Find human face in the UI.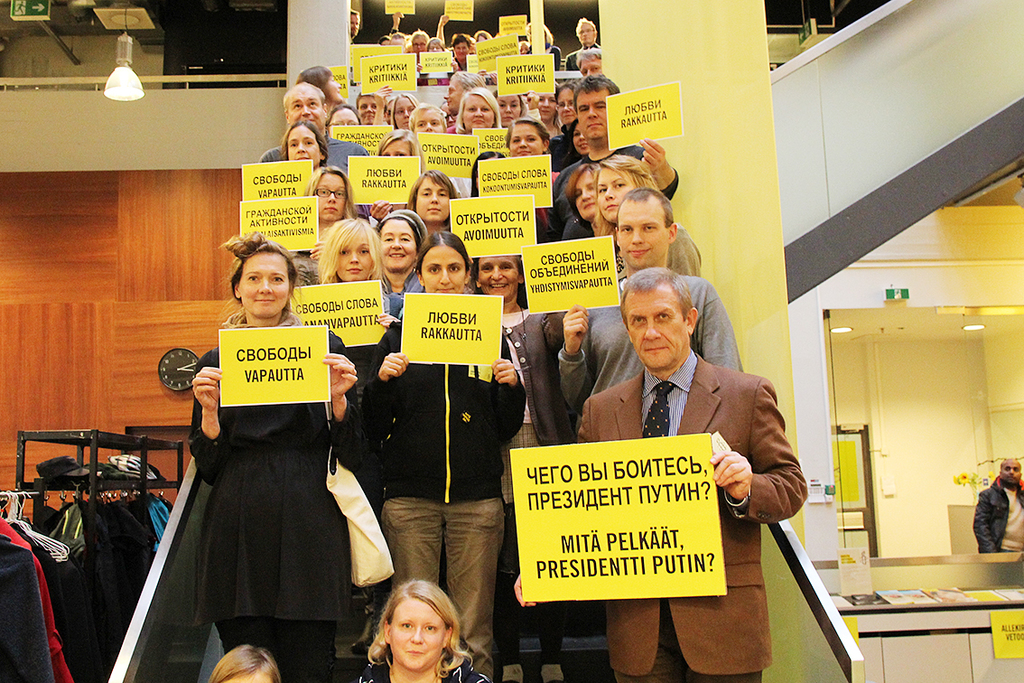
UI element at Rect(410, 36, 425, 52).
